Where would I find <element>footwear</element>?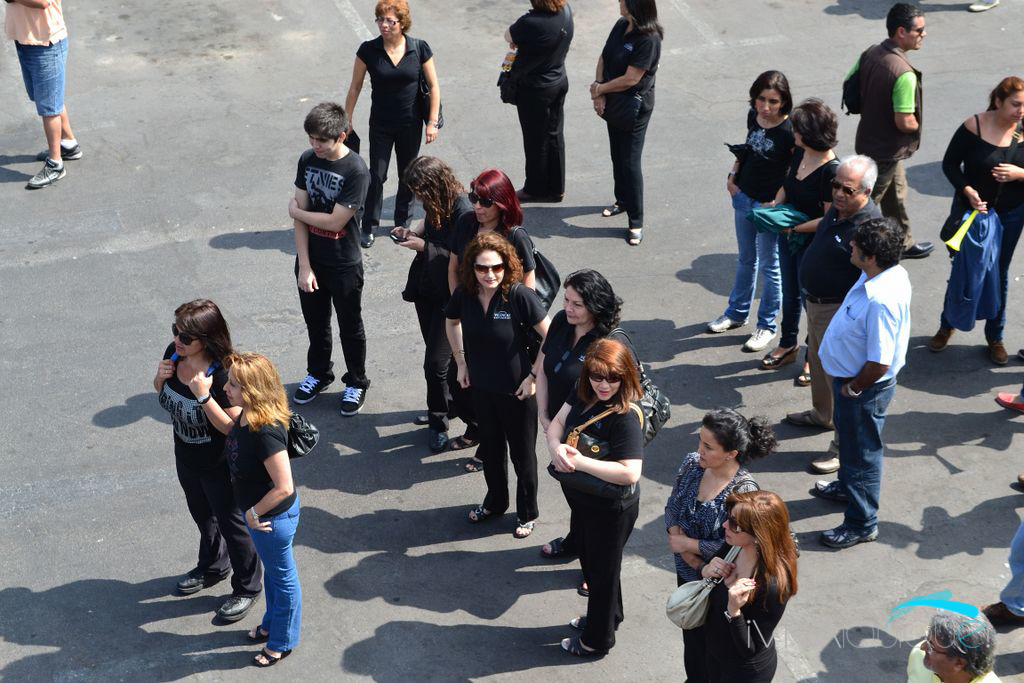
At detection(337, 384, 365, 415).
